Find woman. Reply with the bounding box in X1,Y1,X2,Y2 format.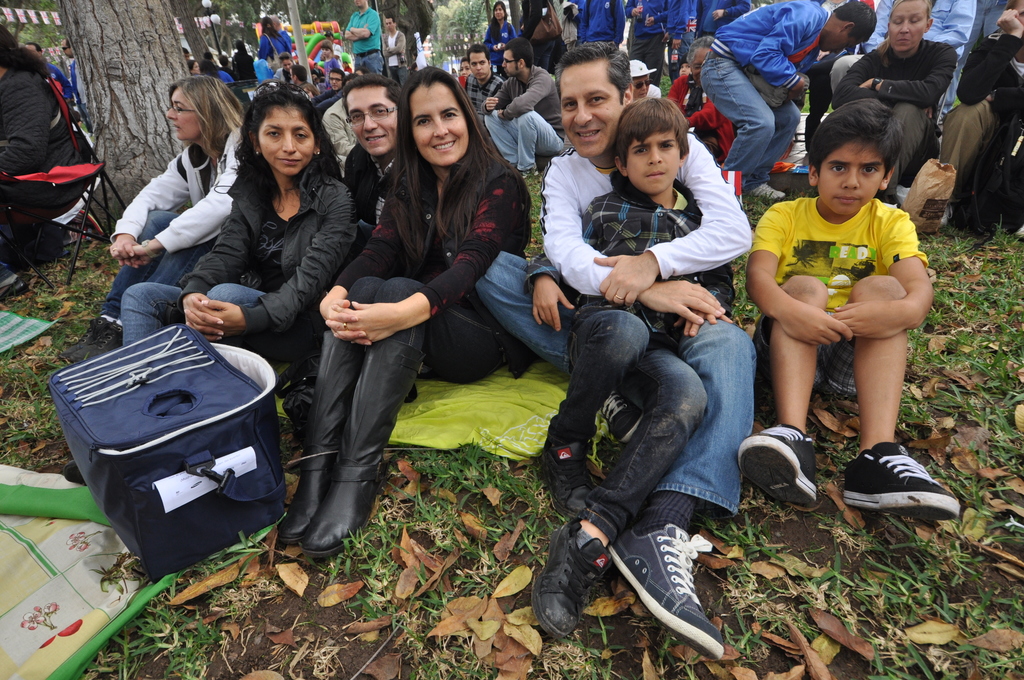
119,86,360,373.
